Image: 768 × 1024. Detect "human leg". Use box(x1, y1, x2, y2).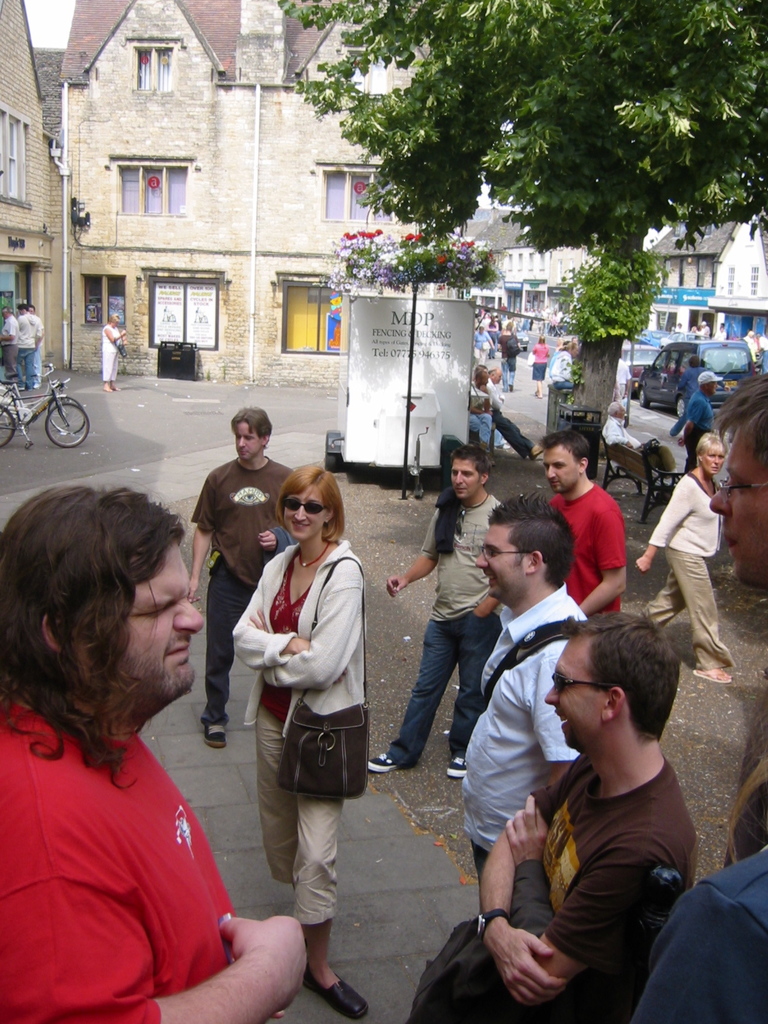
box(667, 557, 732, 684).
